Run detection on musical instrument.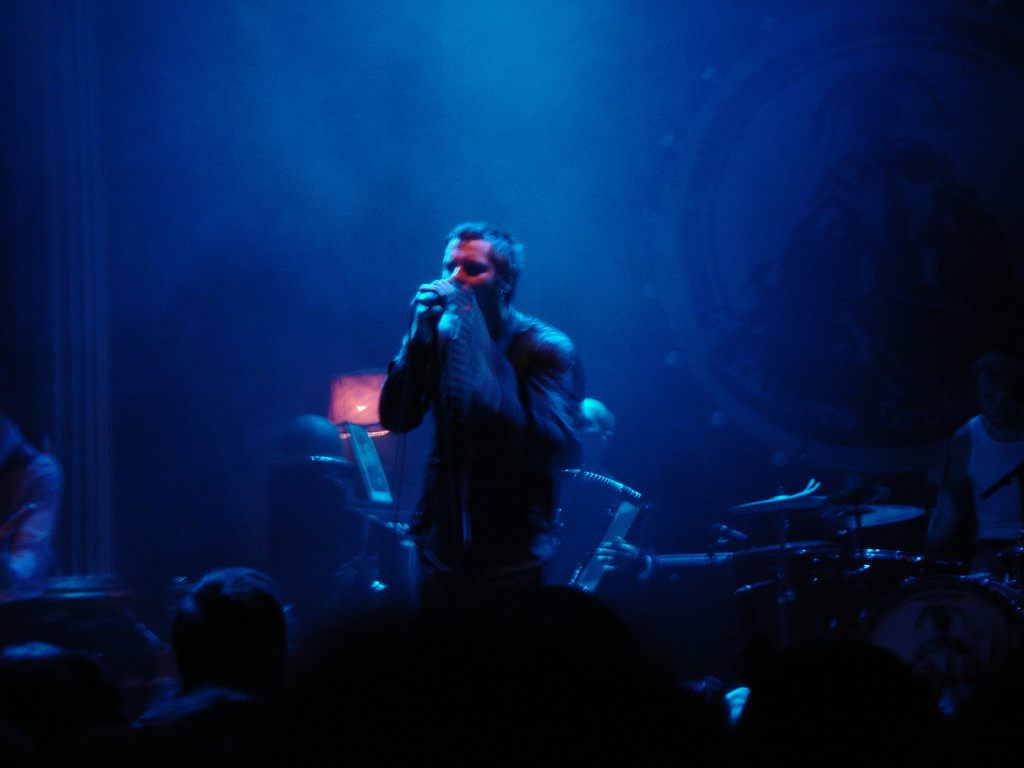
Result: (x1=529, y1=459, x2=653, y2=608).
